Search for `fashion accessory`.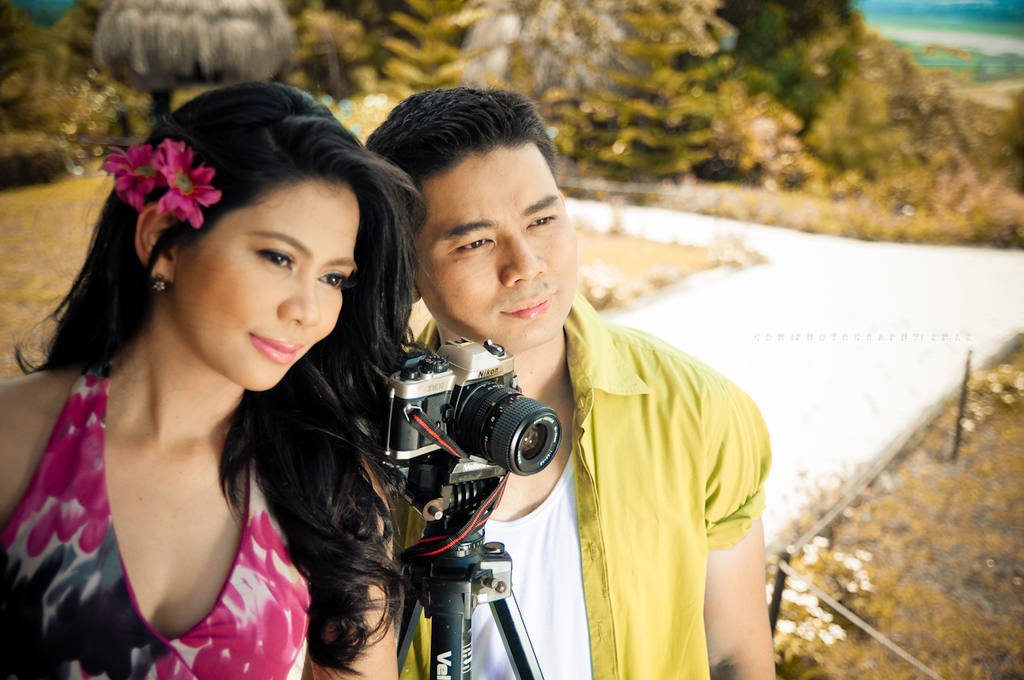
Found at [left=99, top=142, right=169, bottom=214].
